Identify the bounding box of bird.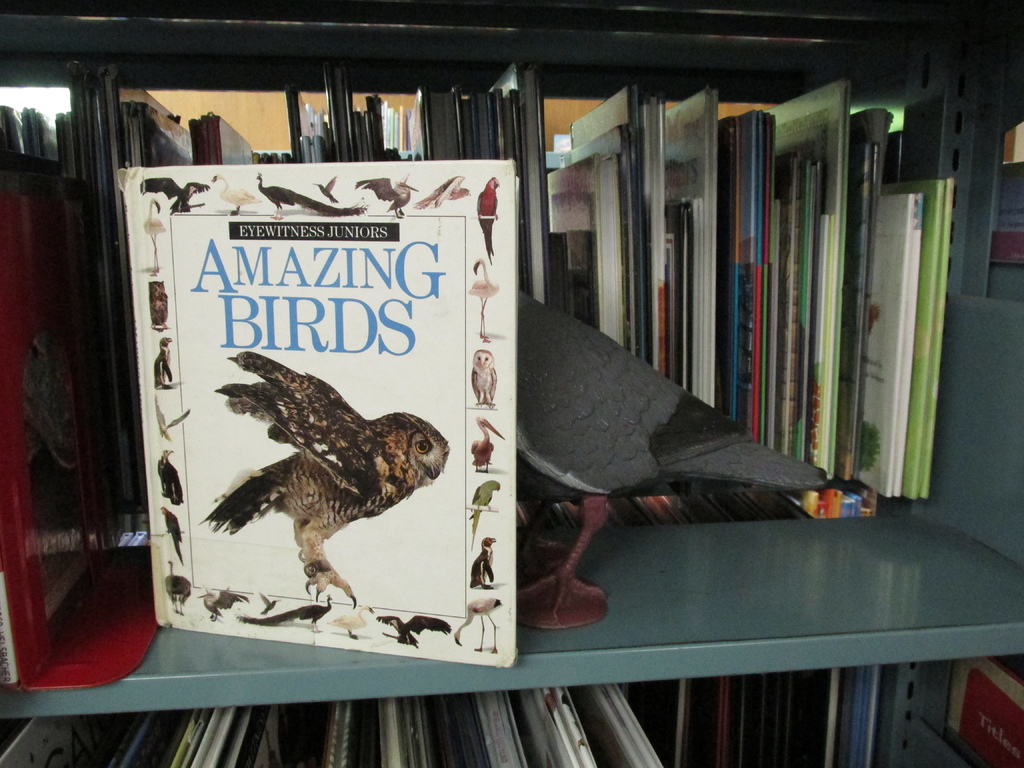
BBox(470, 415, 508, 475).
